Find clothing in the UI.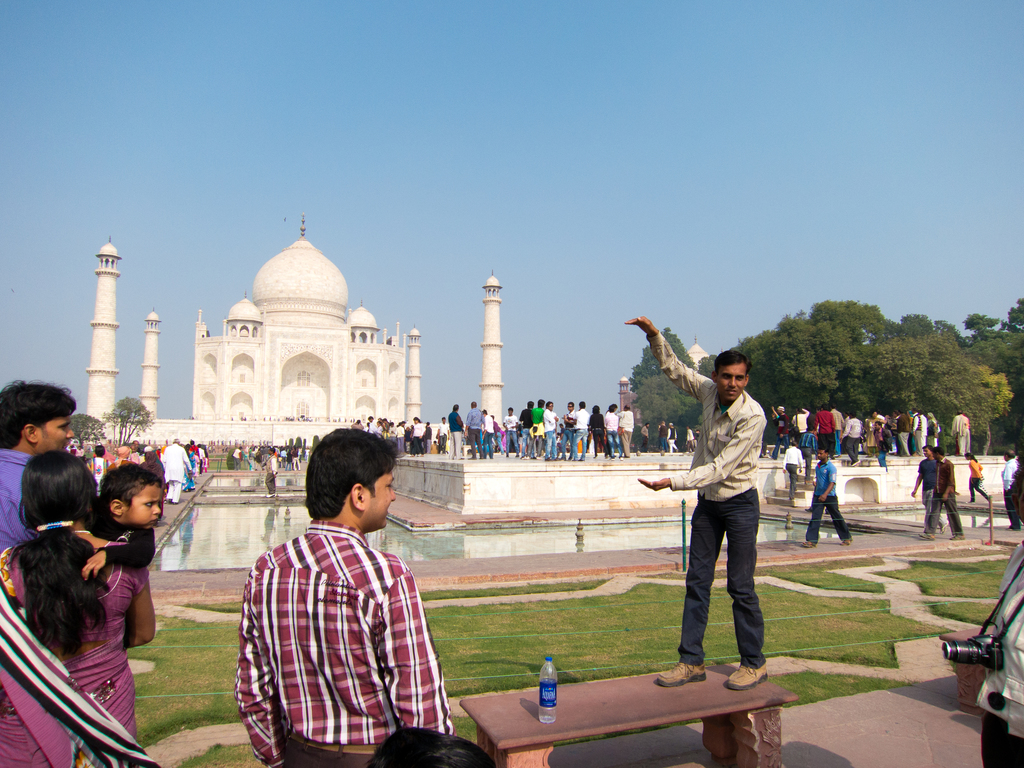
UI element at [left=948, top=413, right=970, bottom=456].
